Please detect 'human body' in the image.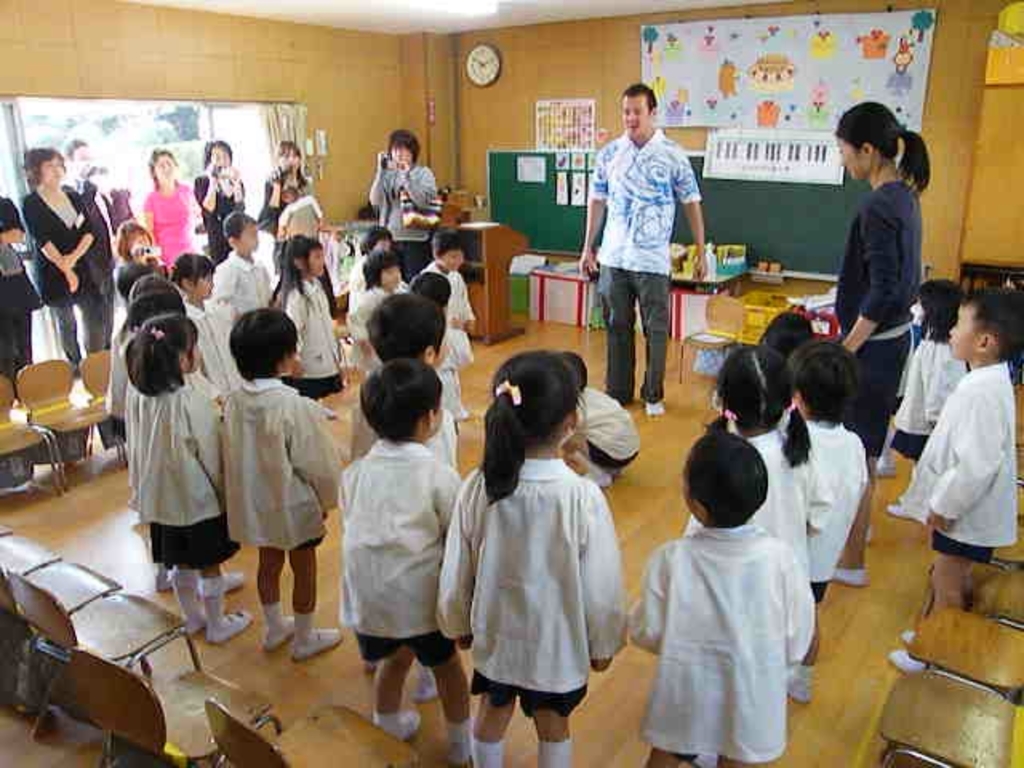
[259, 173, 320, 230].
